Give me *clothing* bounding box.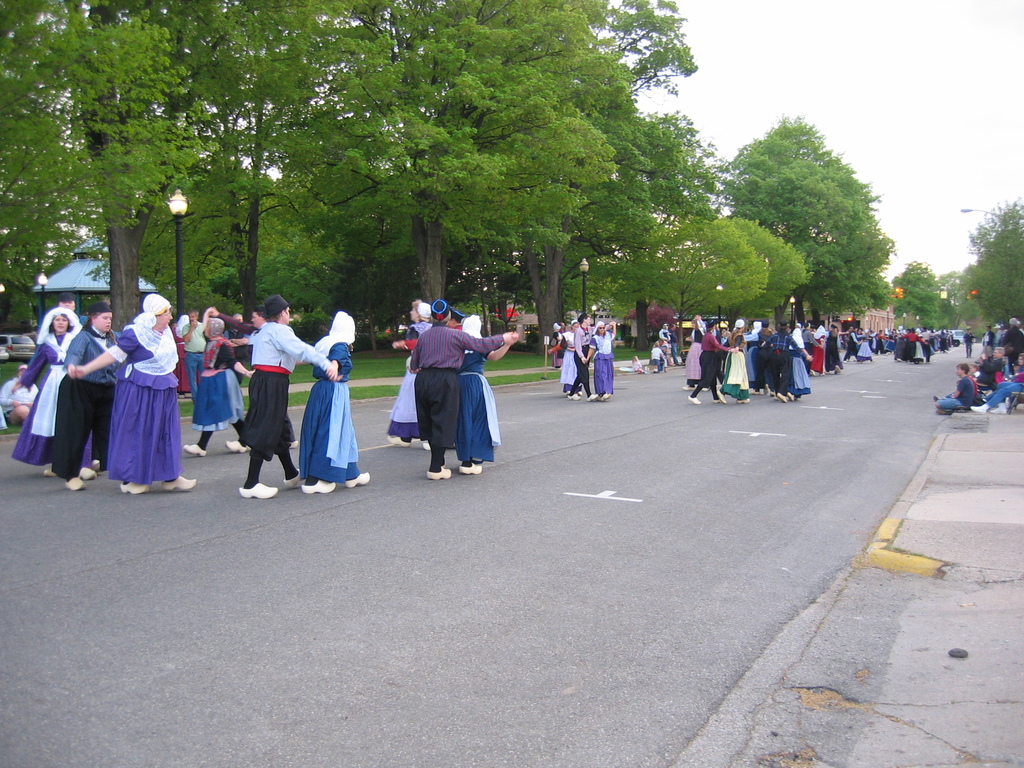
BBox(650, 345, 661, 365).
